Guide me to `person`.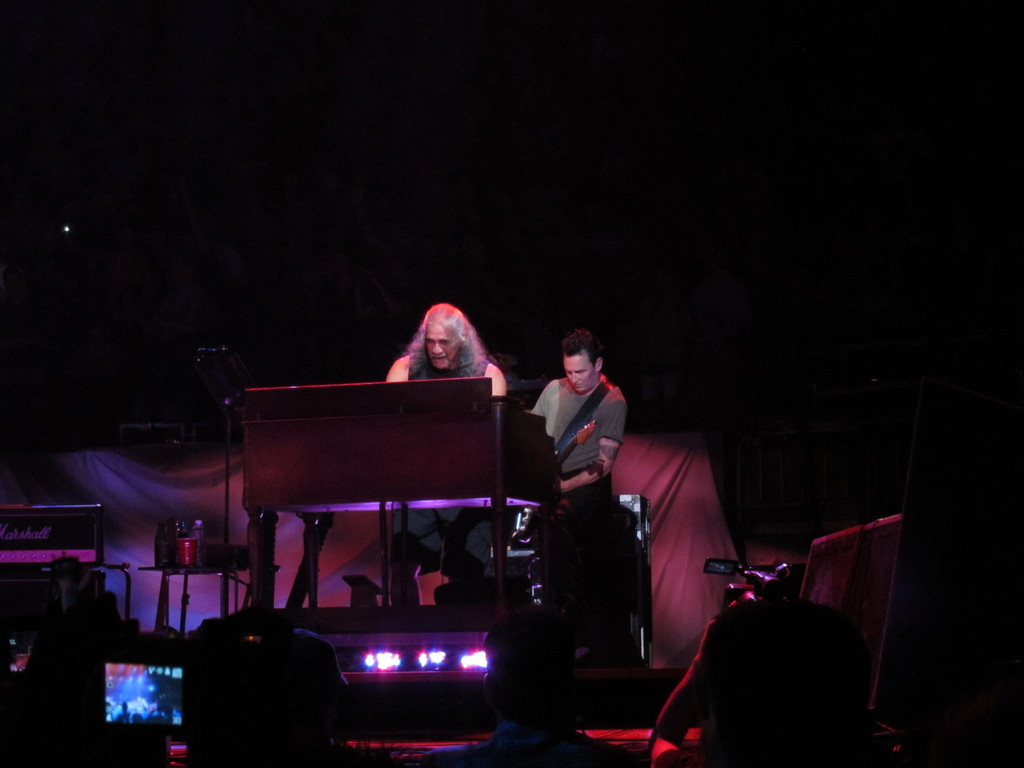
Guidance: (x1=525, y1=320, x2=635, y2=638).
